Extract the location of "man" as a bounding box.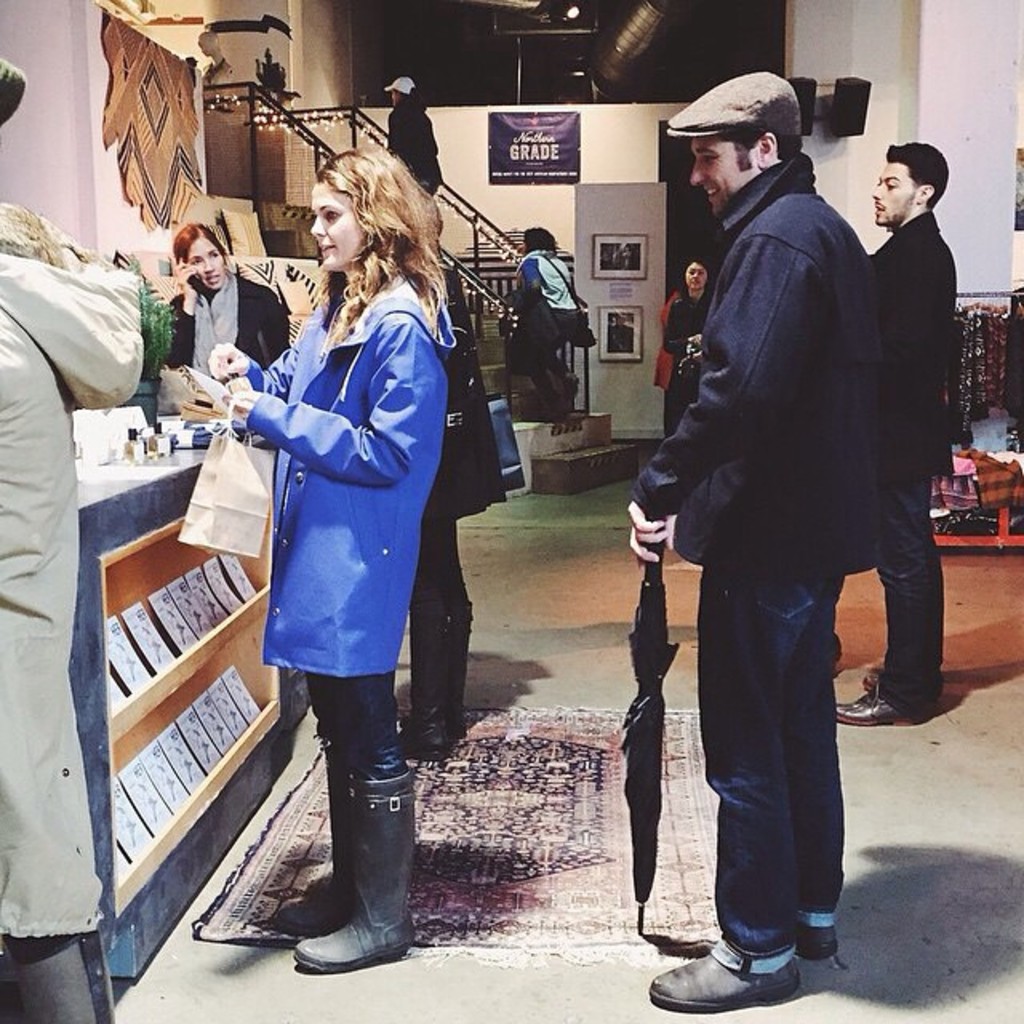
detection(853, 139, 957, 723).
